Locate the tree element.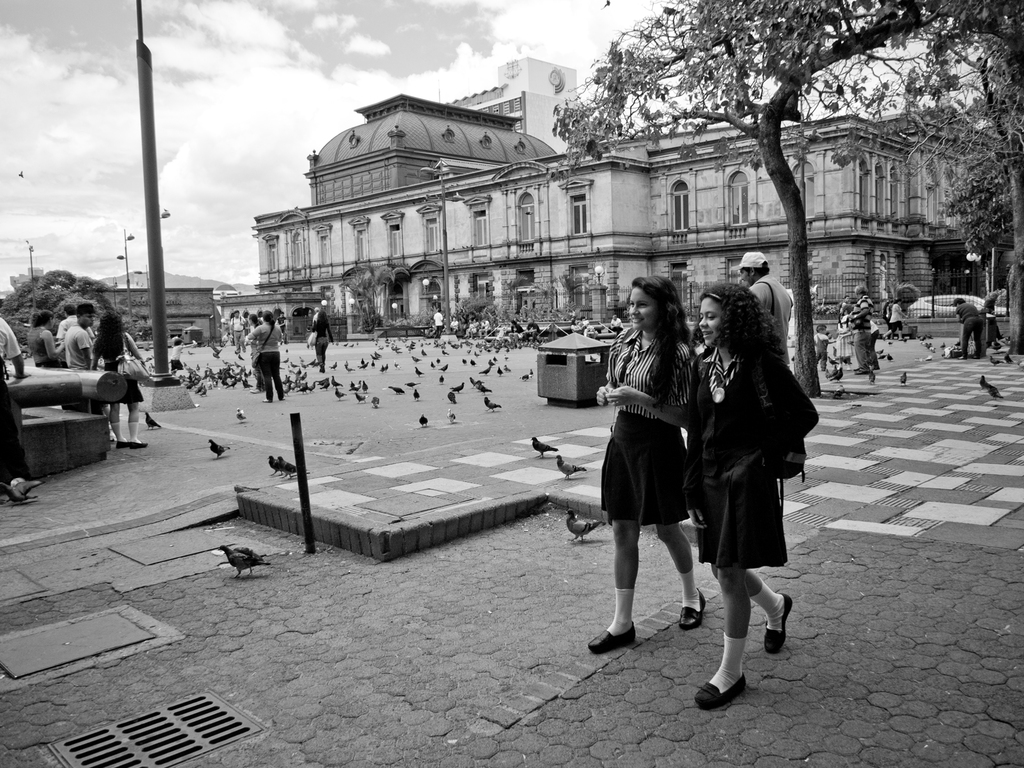
Element bbox: box(547, 0, 1023, 401).
